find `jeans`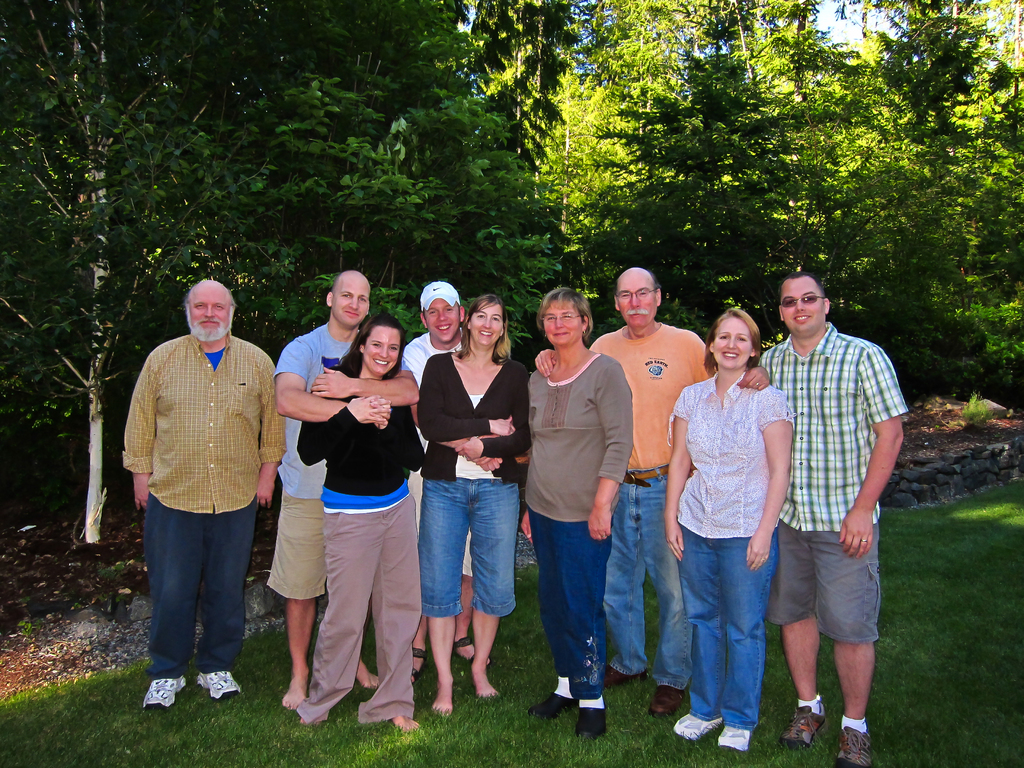
x1=289 y1=499 x2=424 y2=721
